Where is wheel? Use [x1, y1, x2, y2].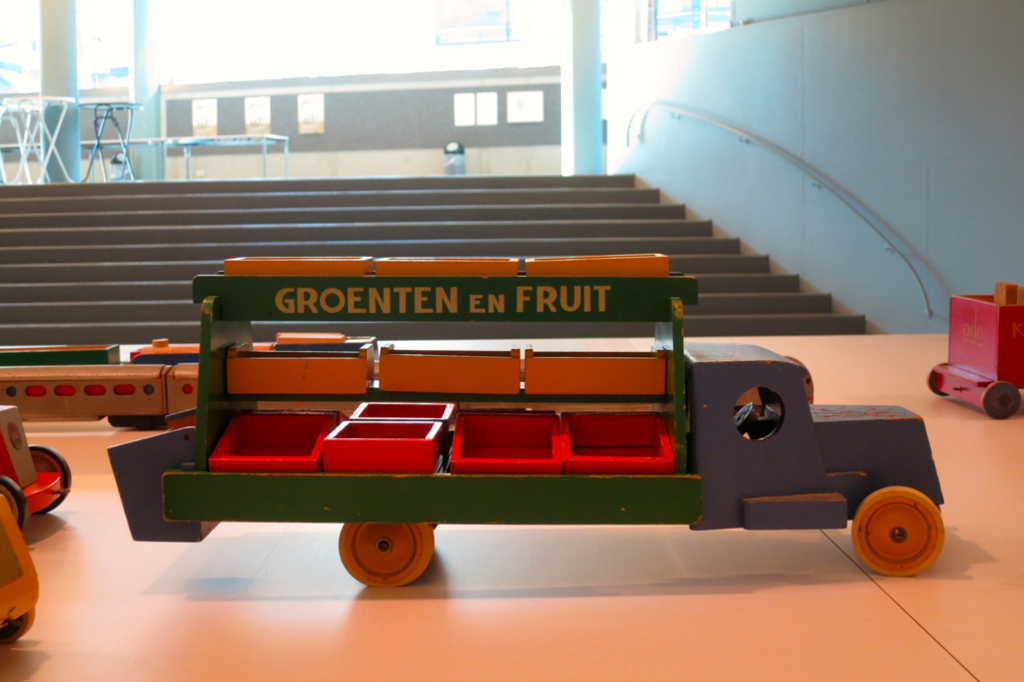
[860, 488, 950, 577].
